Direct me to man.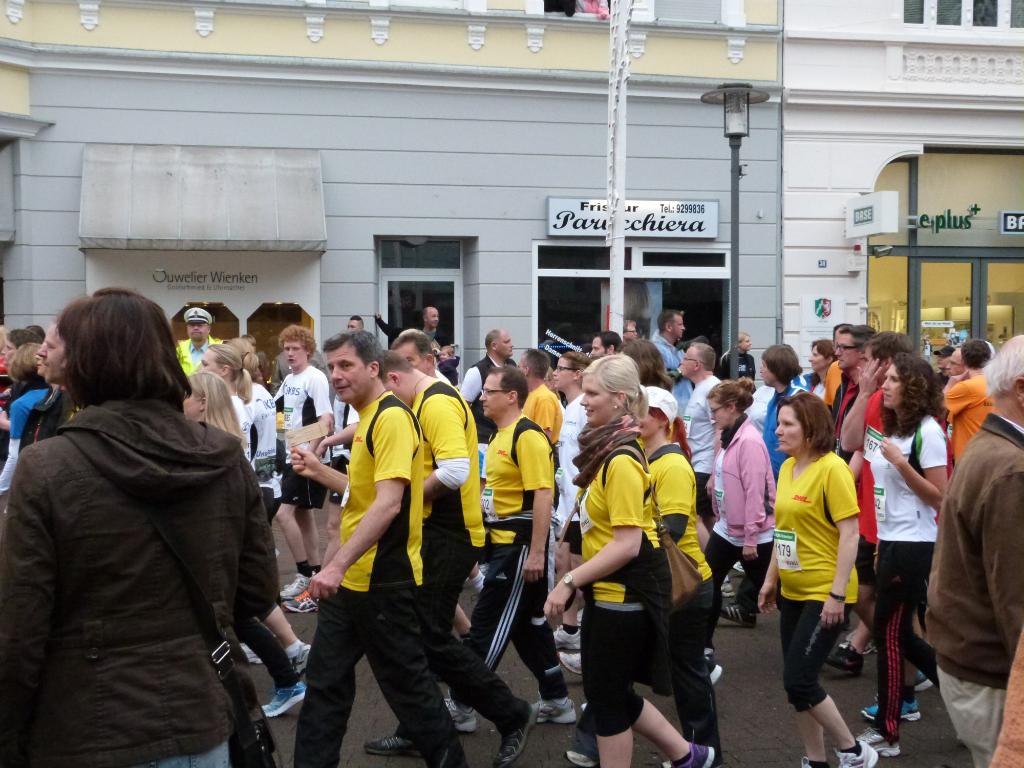
Direction: 905:376:1023:759.
